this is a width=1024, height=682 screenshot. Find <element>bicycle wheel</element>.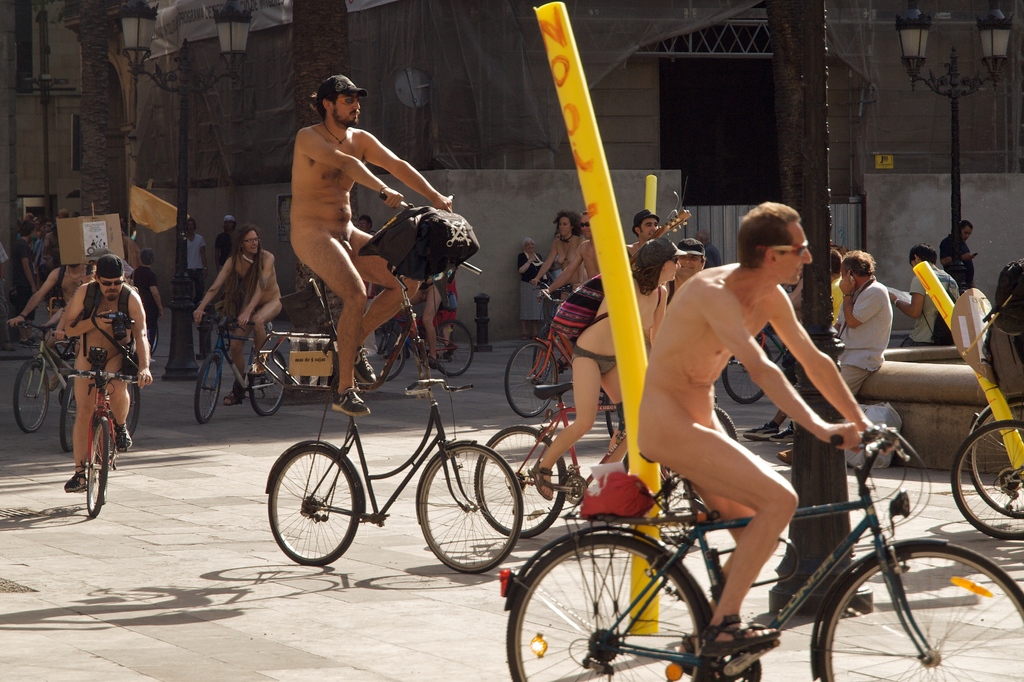
Bounding box: box=[665, 403, 741, 516].
